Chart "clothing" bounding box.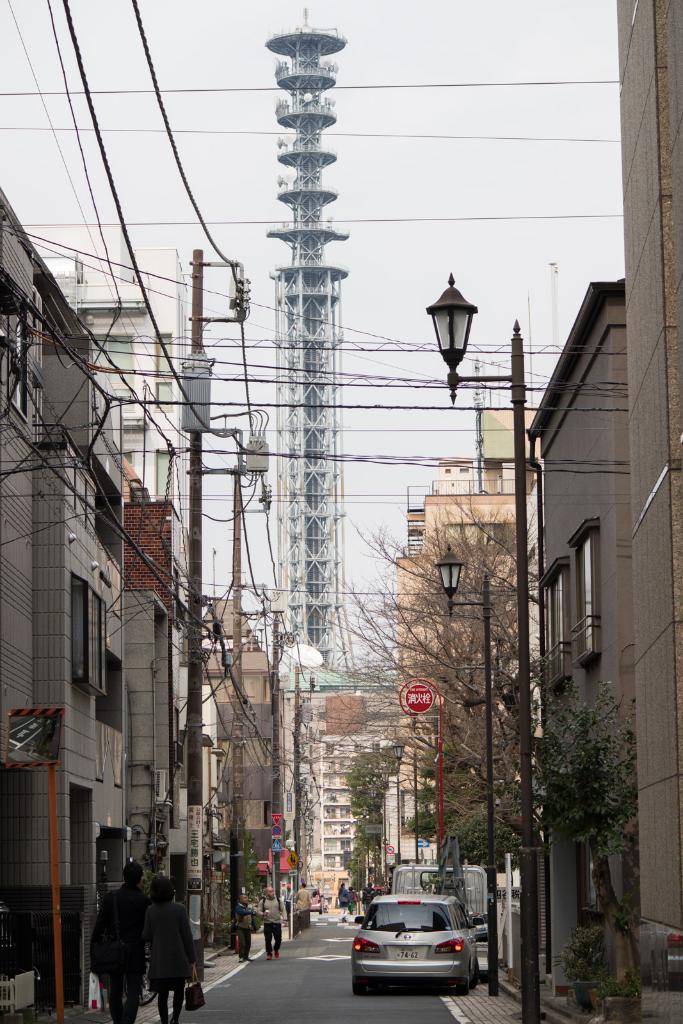
Charted: bbox=[124, 886, 197, 1012].
